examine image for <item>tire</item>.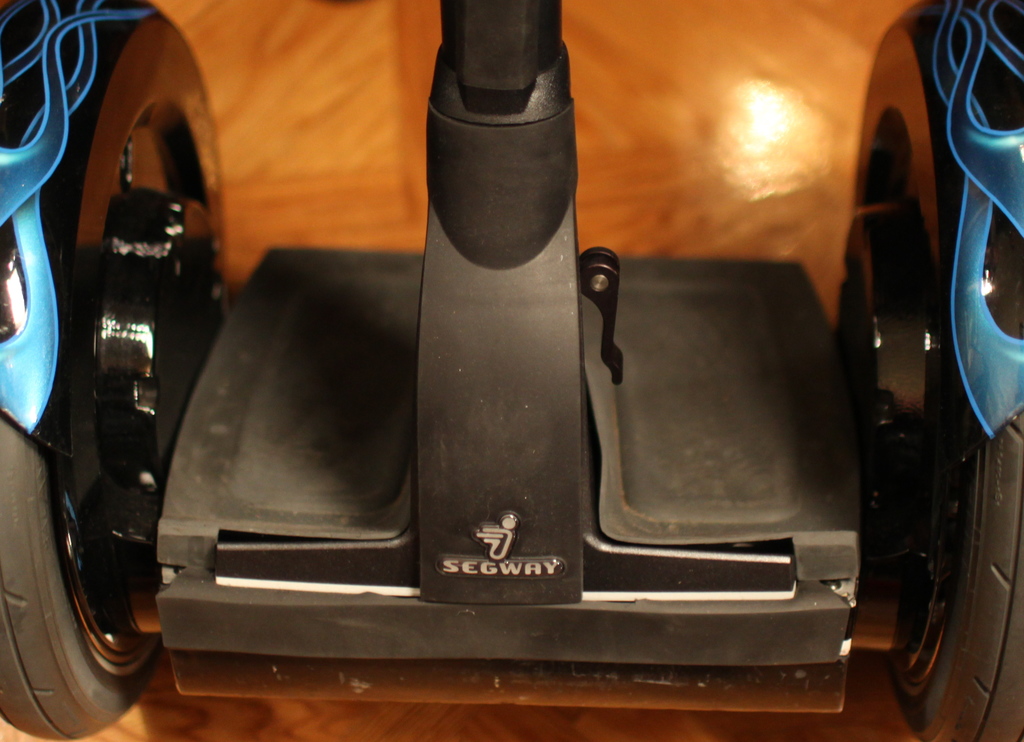
Examination result: Rect(24, 33, 223, 684).
